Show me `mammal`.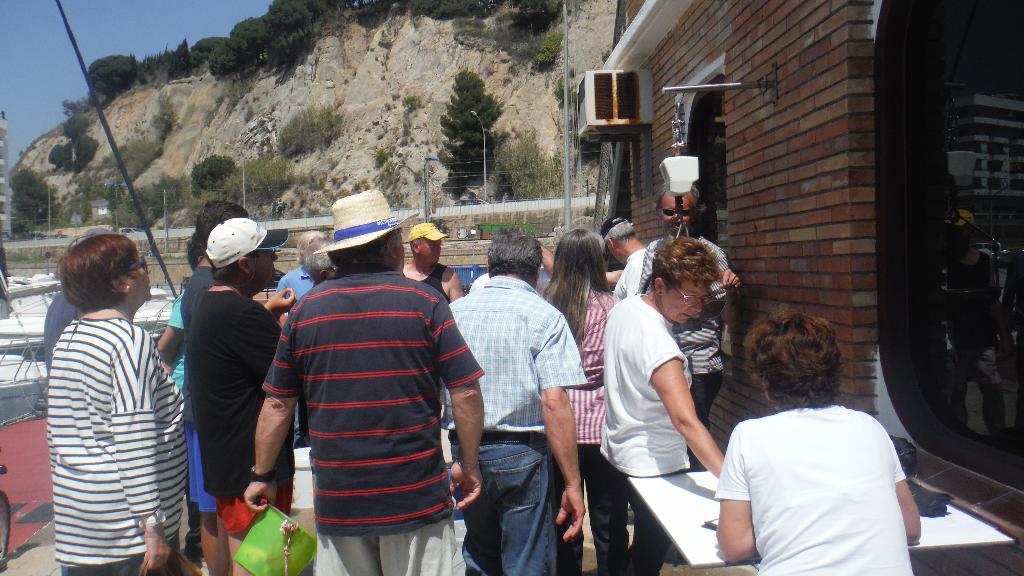
`mammal` is here: x1=243, y1=186, x2=488, y2=575.
